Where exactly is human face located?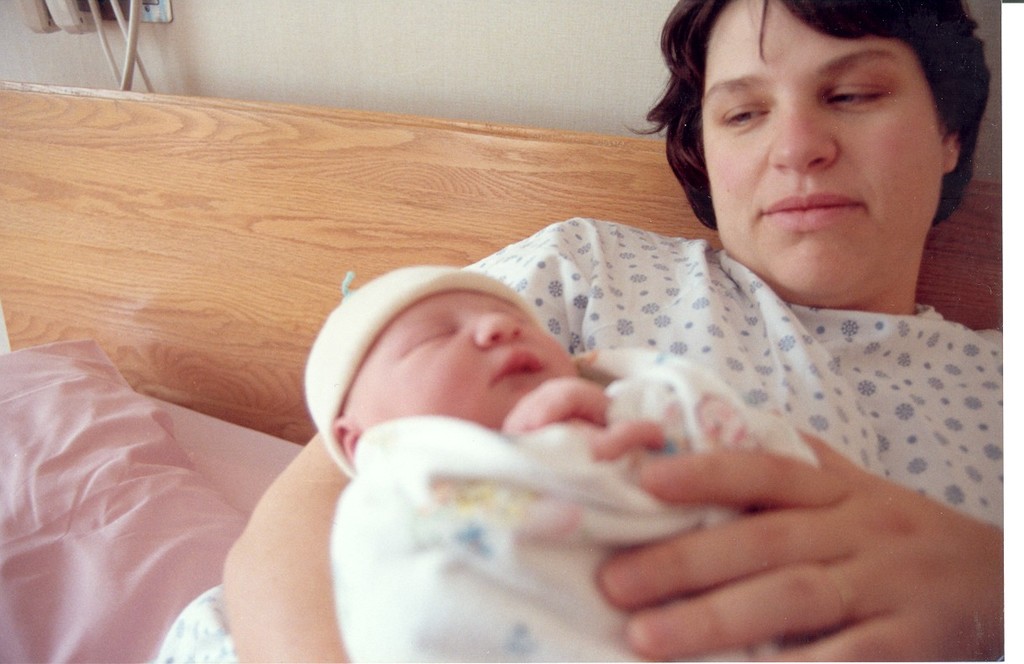
Its bounding box is box(692, 0, 954, 311).
